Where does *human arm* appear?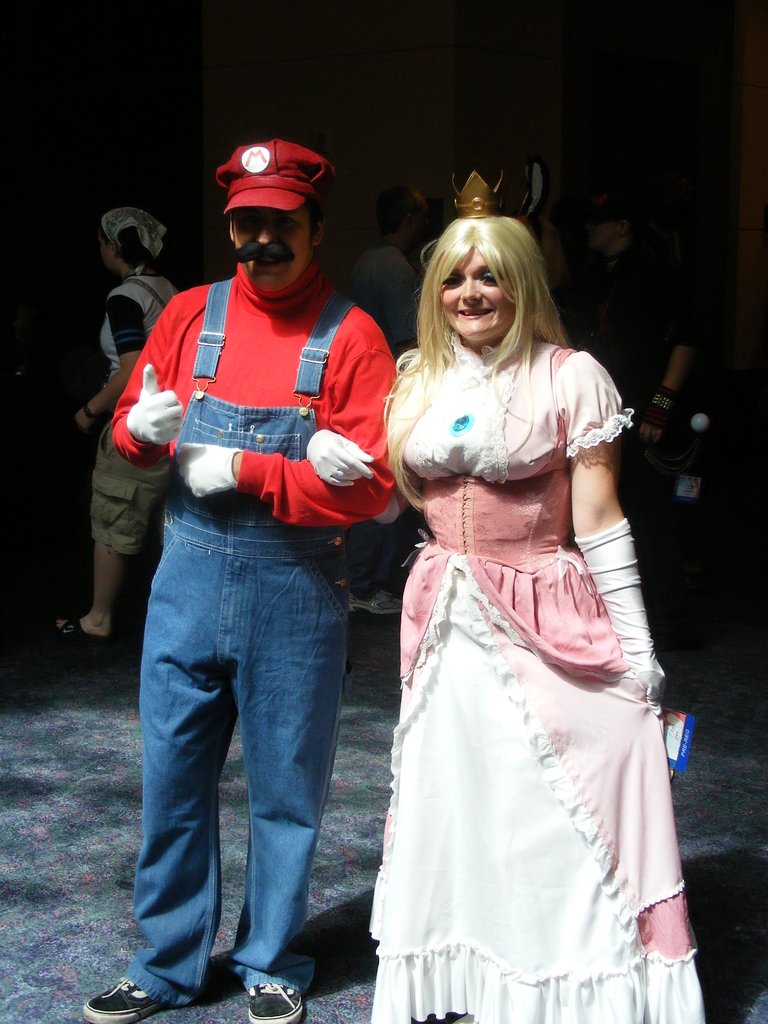
Appears at {"x1": 546, "y1": 350, "x2": 667, "y2": 707}.
